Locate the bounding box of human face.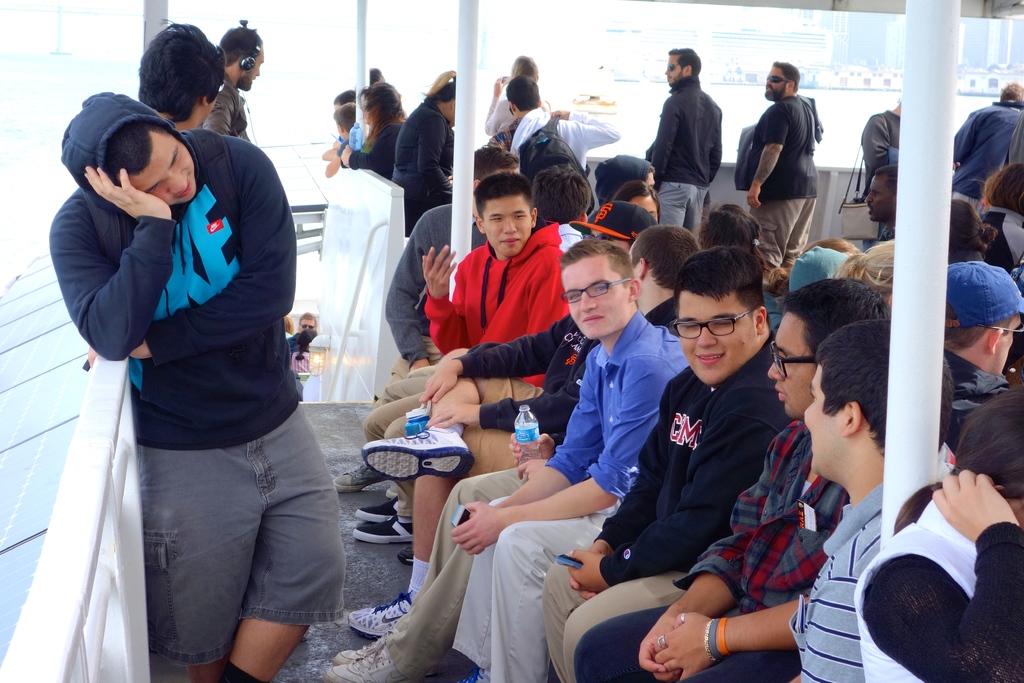
Bounding box: l=481, t=199, r=530, b=254.
